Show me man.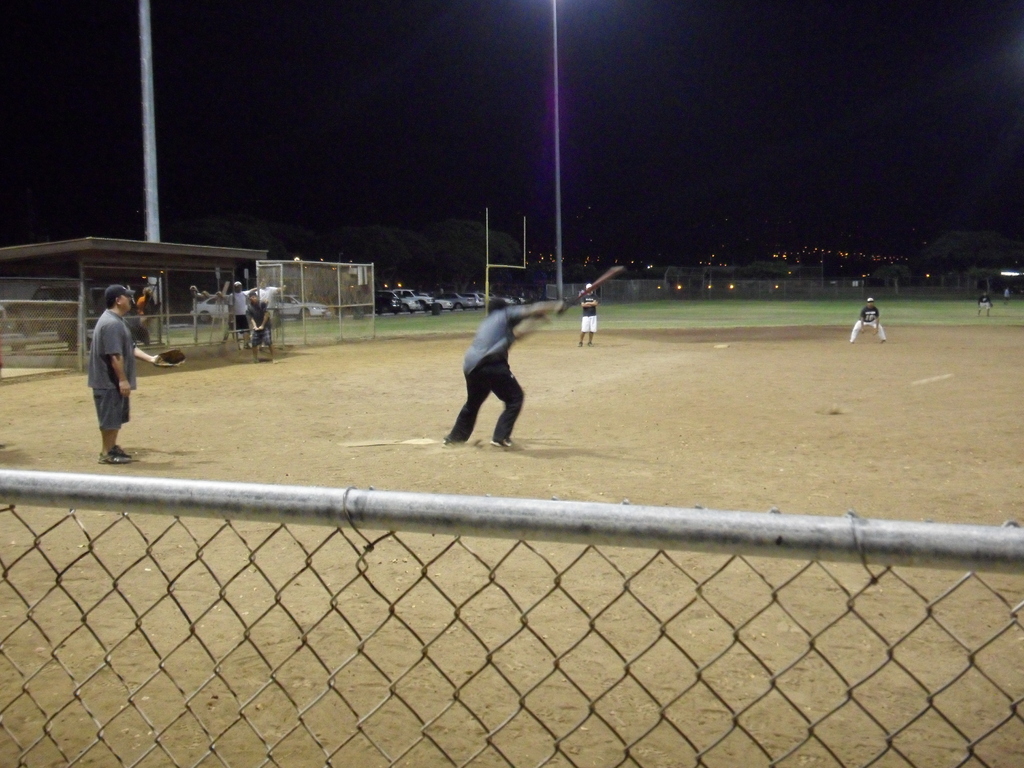
man is here: [67, 287, 145, 464].
